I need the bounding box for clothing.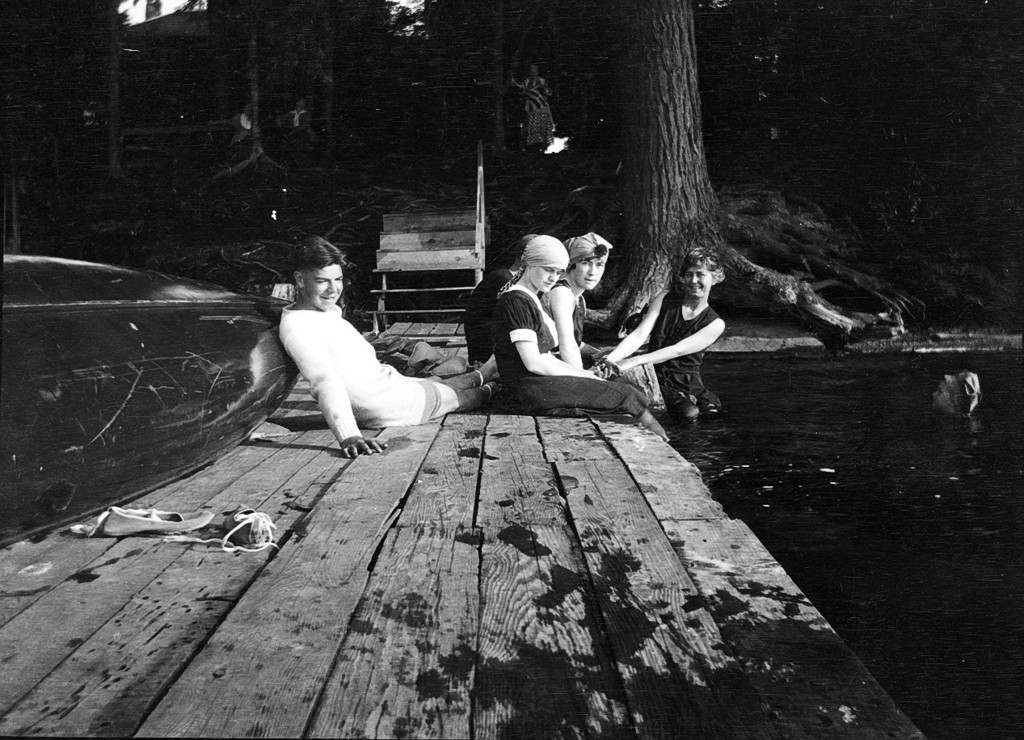
Here it is: box(274, 301, 453, 448).
